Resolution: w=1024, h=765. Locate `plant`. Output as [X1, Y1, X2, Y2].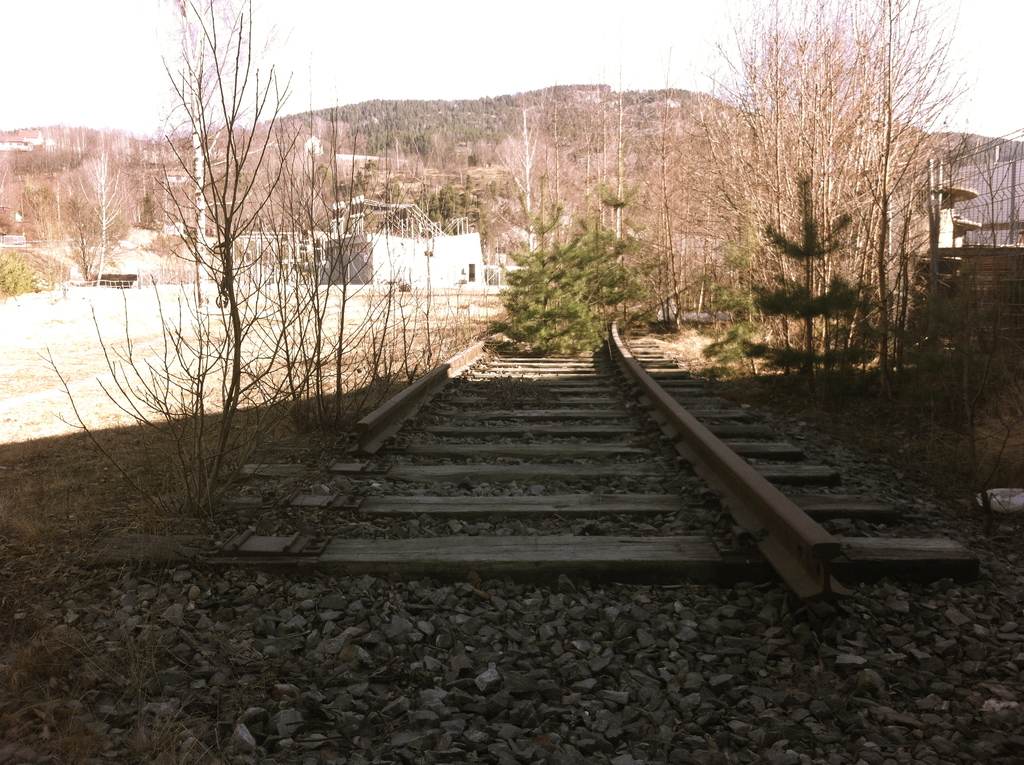
[480, 156, 609, 366].
